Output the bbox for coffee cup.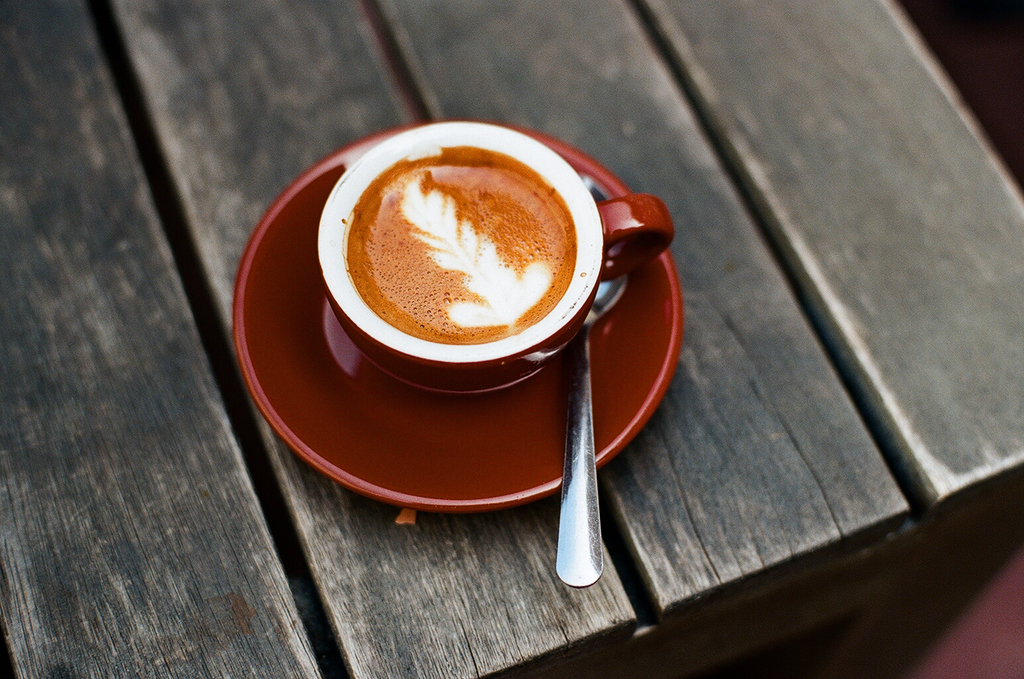
(x1=316, y1=122, x2=670, y2=395).
